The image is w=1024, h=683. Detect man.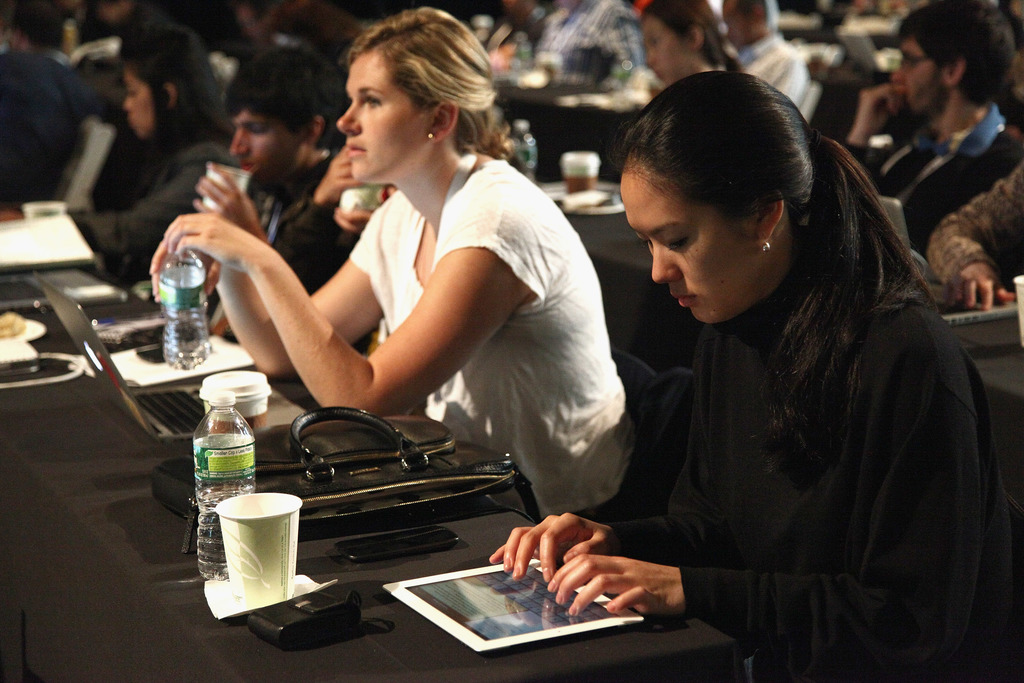
Detection: 867,5,1023,200.
